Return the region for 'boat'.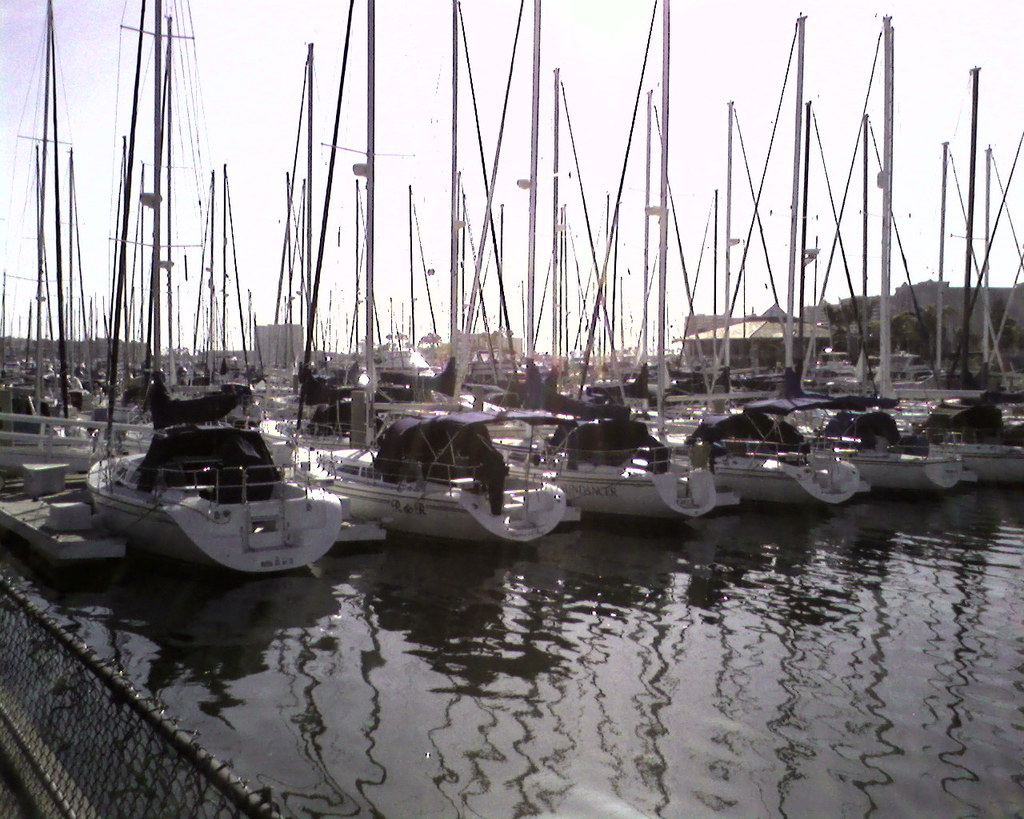
[left=0, top=384, right=154, bottom=470].
